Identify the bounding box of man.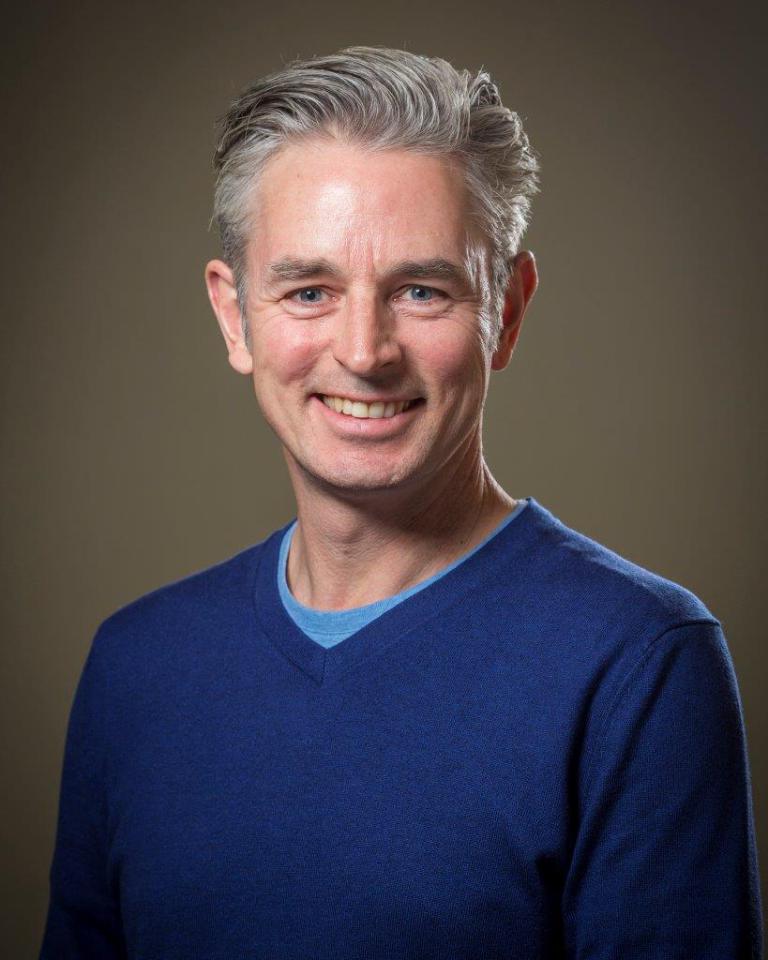
{"x1": 48, "y1": 10, "x2": 749, "y2": 958}.
